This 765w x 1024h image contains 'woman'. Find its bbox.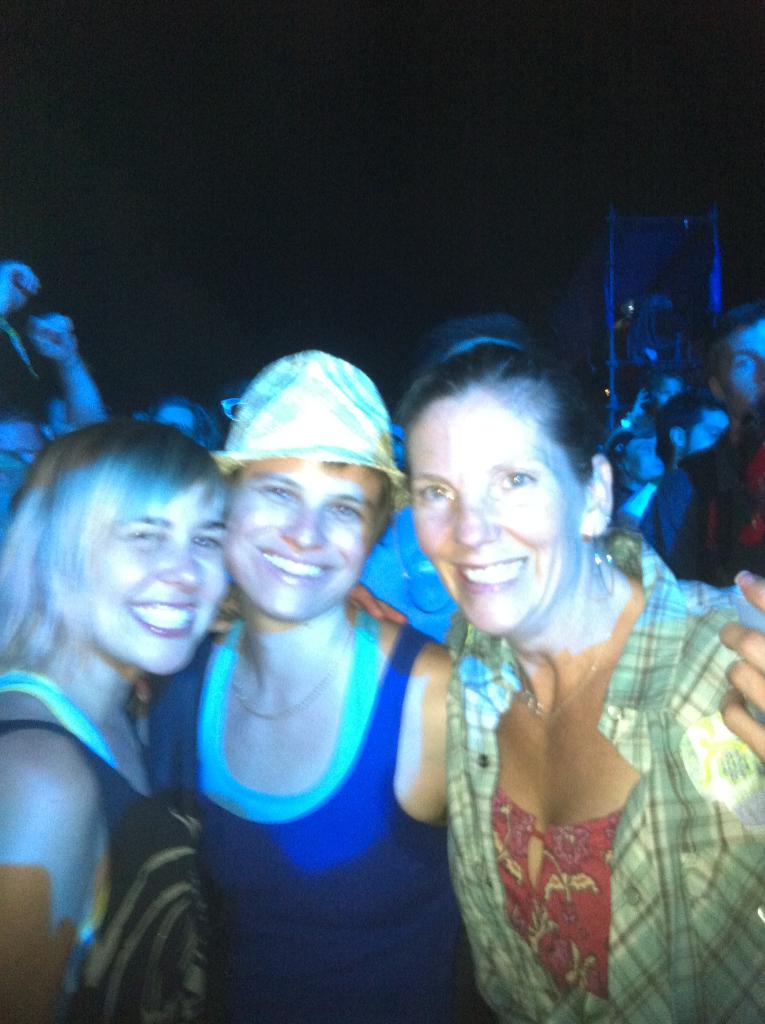
(x1=361, y1=324, x2=698, y2=996).
